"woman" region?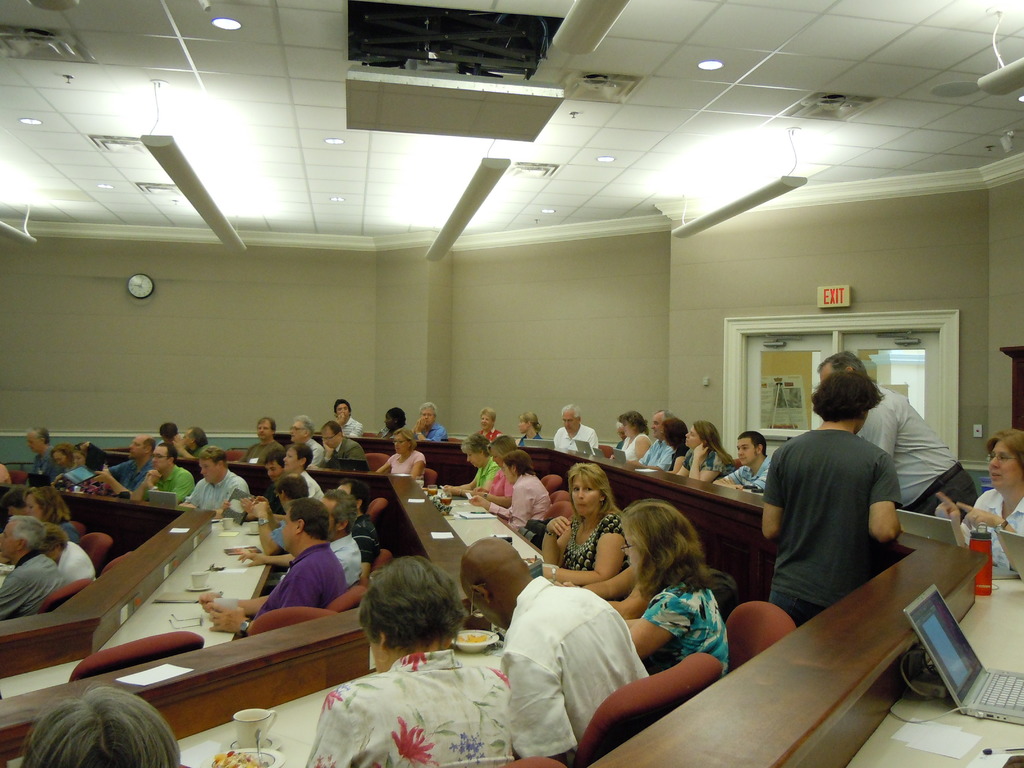
469,449,548,531
